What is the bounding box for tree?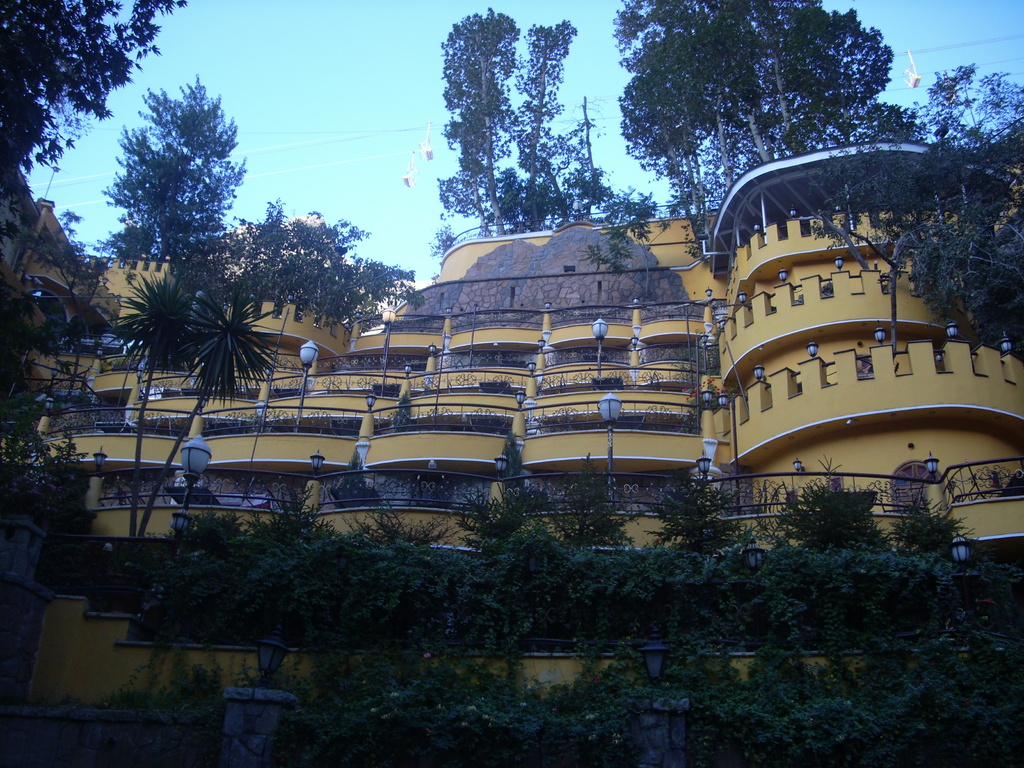
513:20:583:230.
